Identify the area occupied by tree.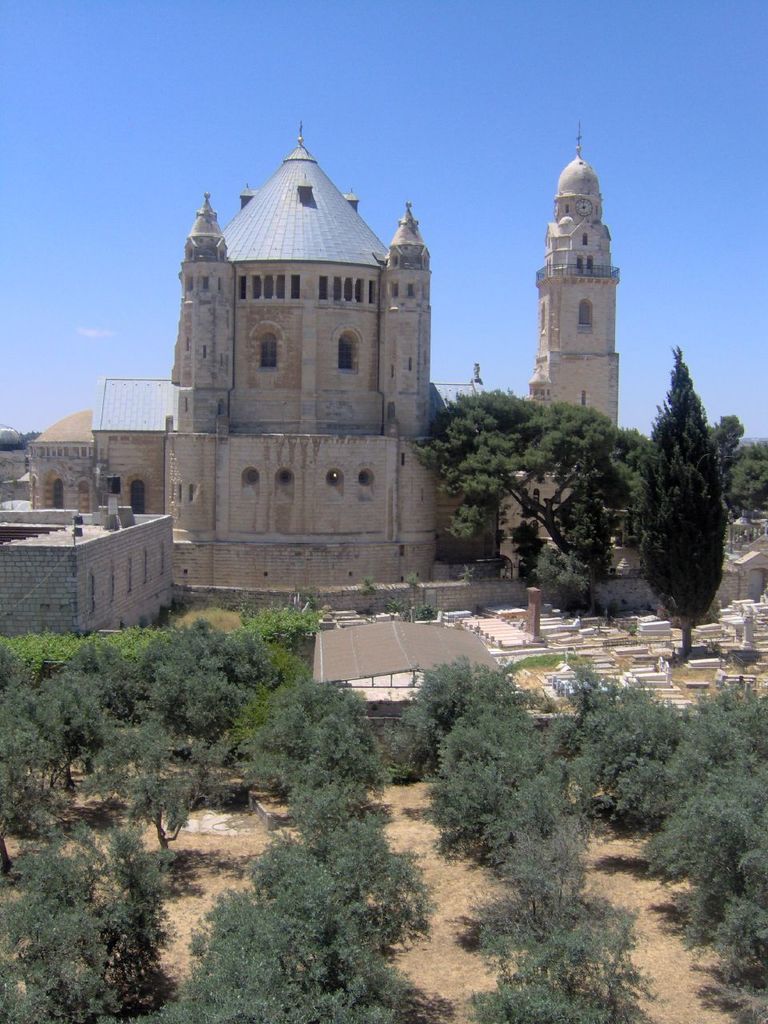
Area: 413,389,650,602.
